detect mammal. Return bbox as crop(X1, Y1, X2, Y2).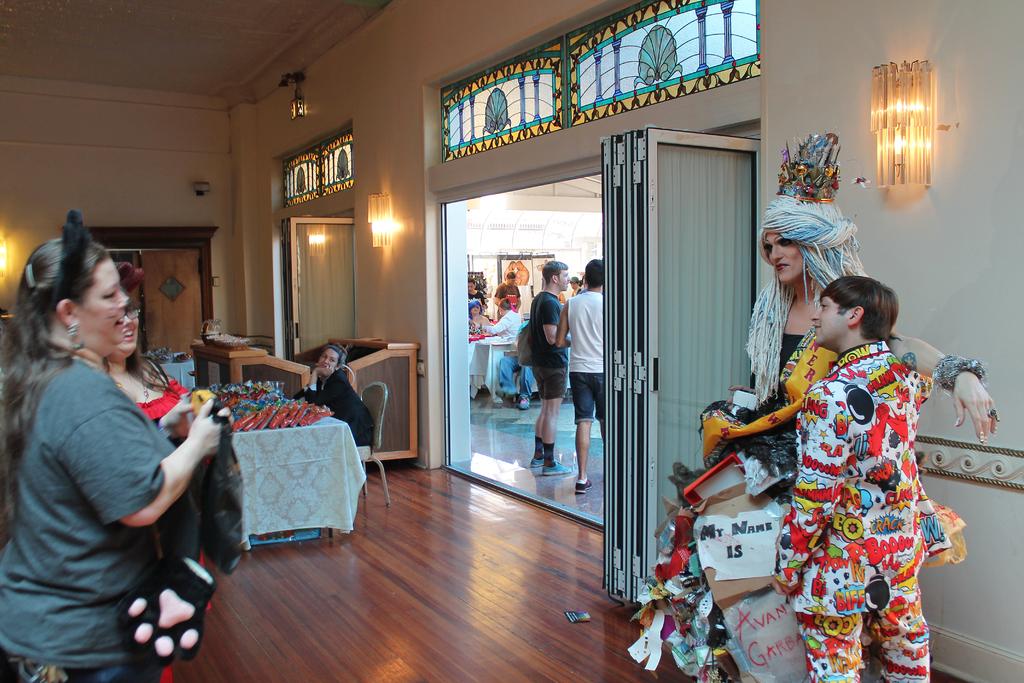
crop(480, 297, 527, 385).
